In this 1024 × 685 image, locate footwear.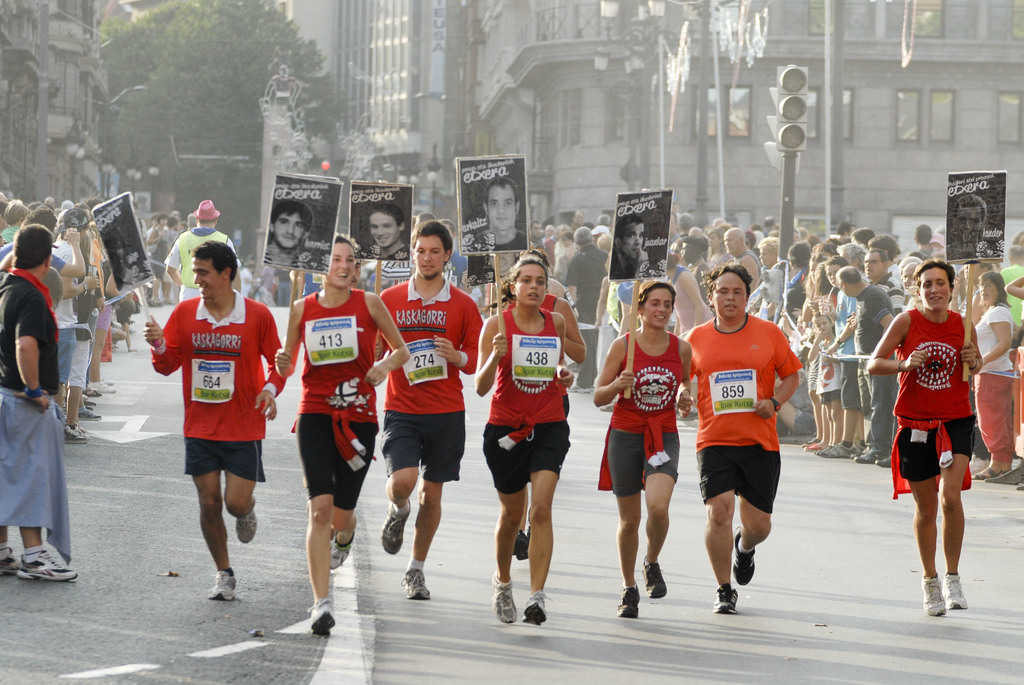
Bounding box: 0 549 18 573.
